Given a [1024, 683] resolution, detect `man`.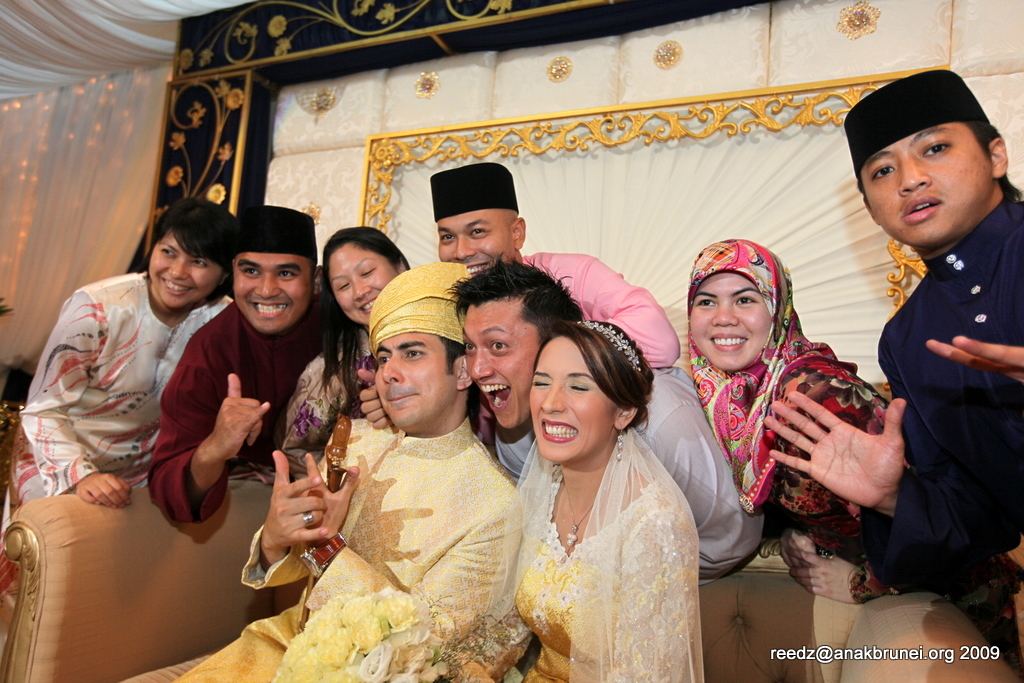
813 55 1023 617.
